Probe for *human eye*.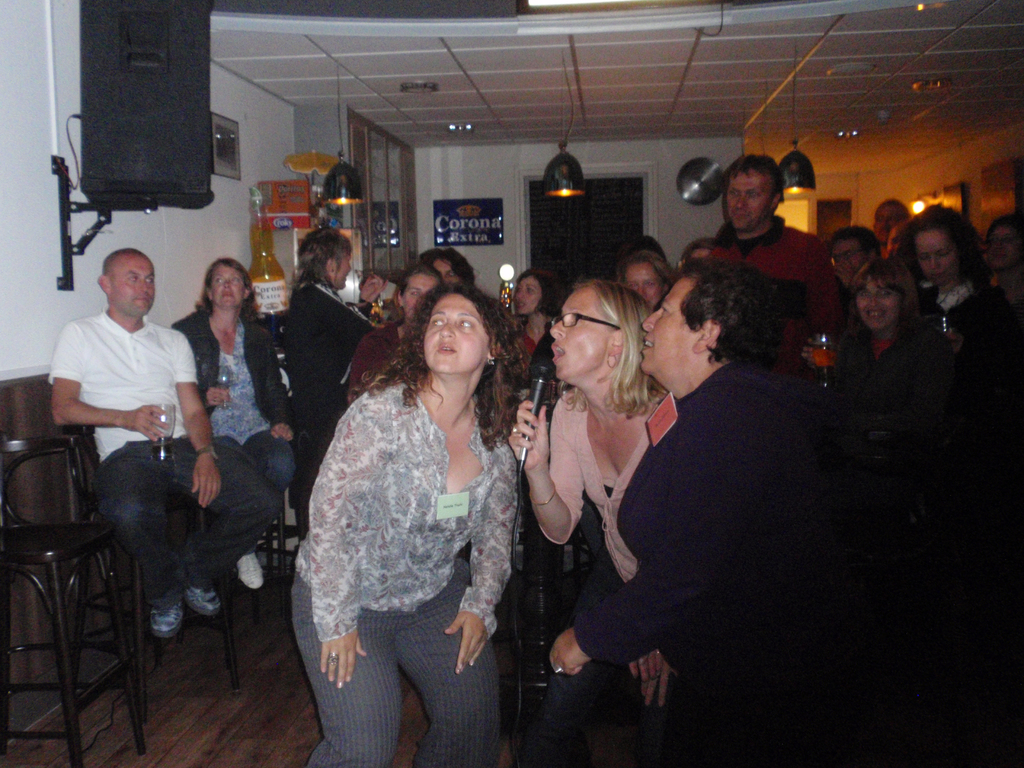
Probe result: {"left": 920, "top": 255, "right": 932, "bottom": 264}.
